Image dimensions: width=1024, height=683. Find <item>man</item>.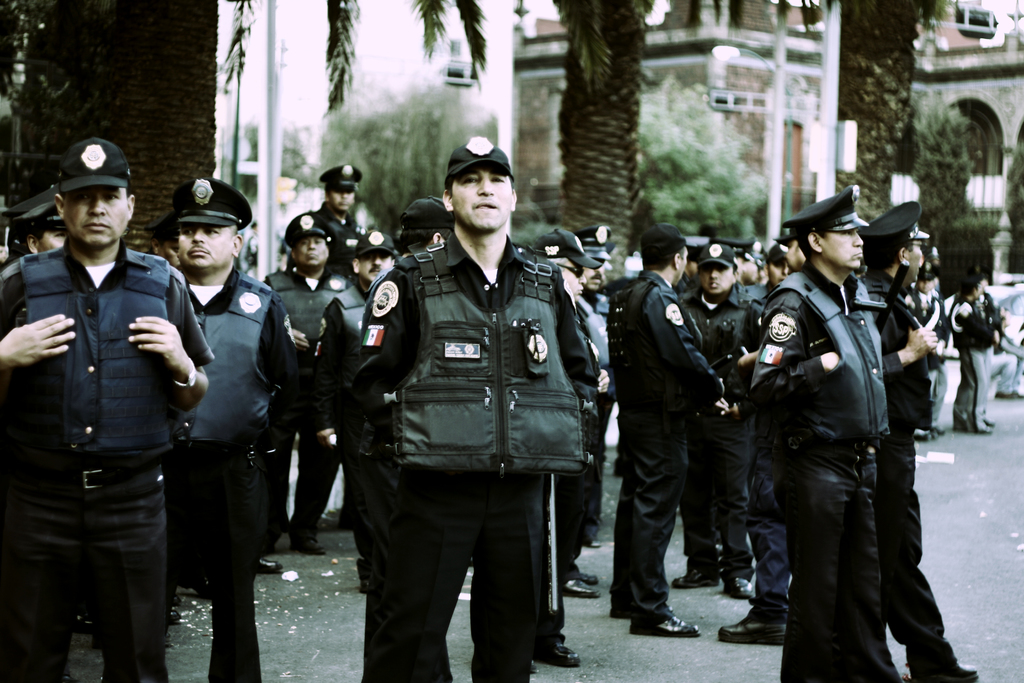
[311, 226, 399, 595].
